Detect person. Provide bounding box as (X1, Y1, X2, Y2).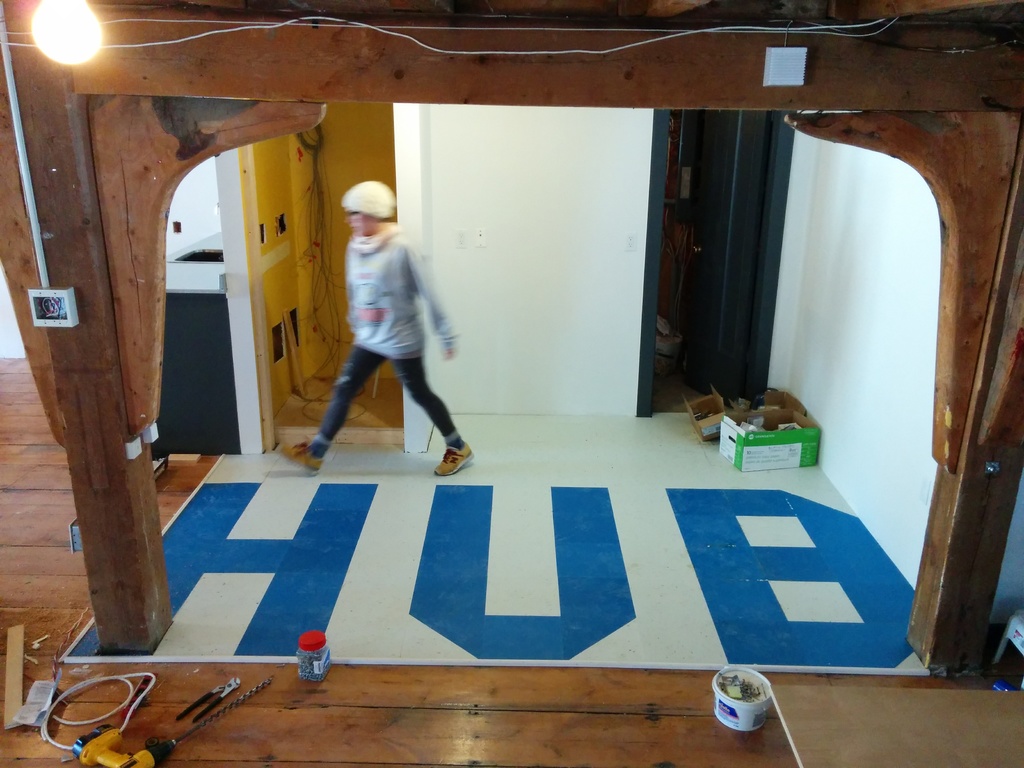
(275, 179, 476, 477).
